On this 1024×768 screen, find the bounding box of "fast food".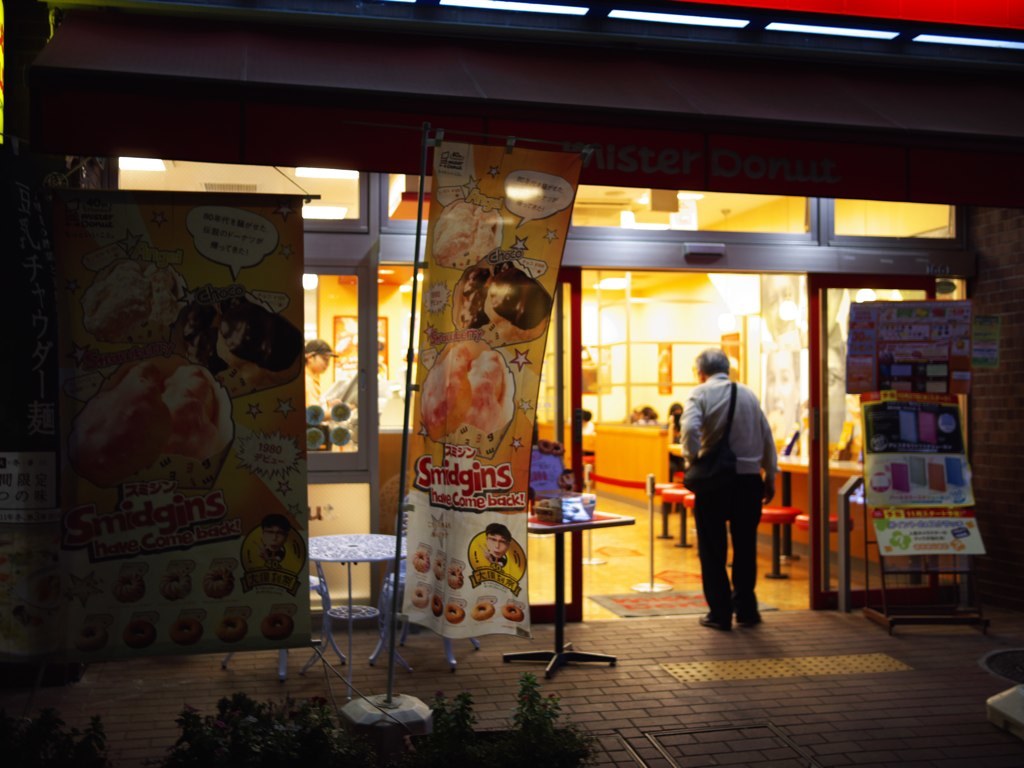
Bounding box: box(167, 284, 305, 395).
